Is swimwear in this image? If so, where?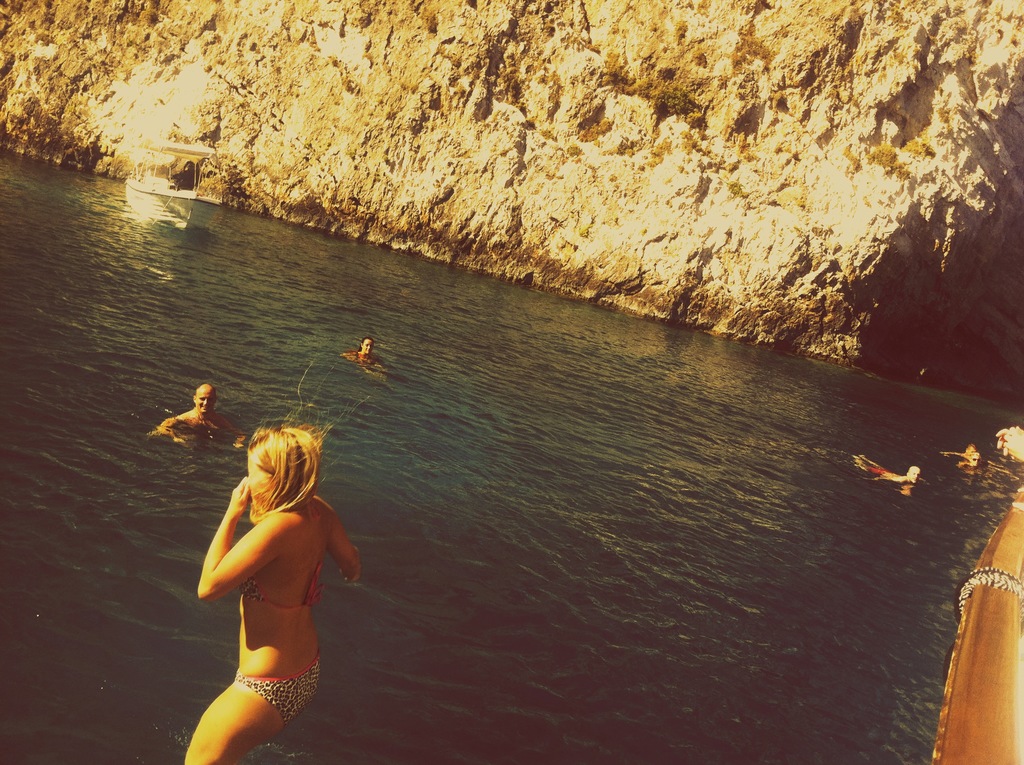
Yes, at <region>236, 654, 317, 721</region>.
